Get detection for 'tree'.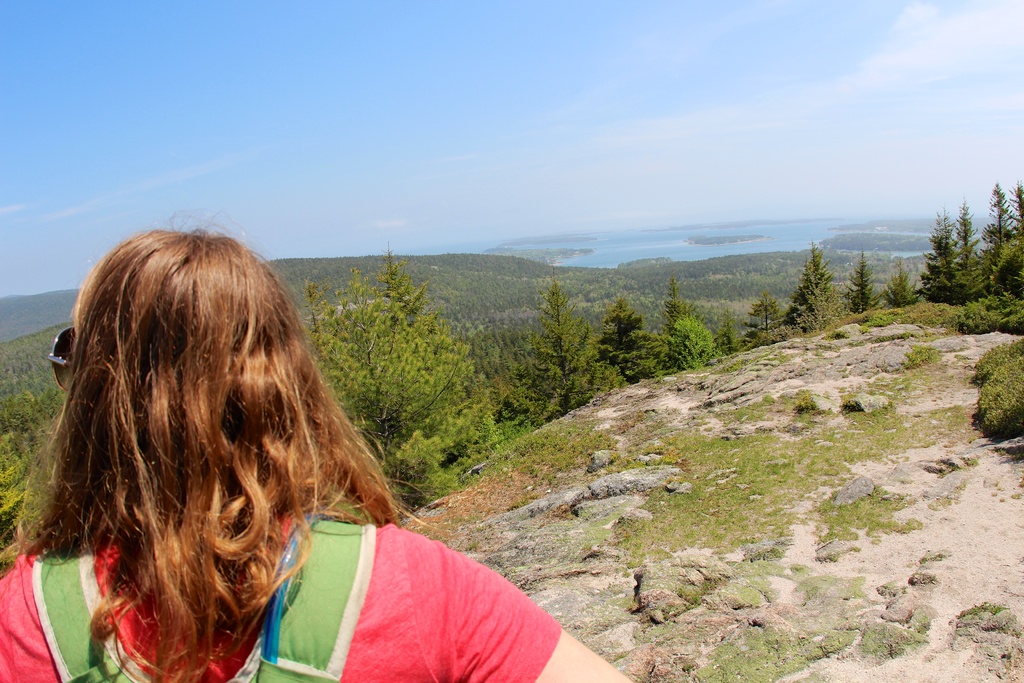
Detection: x1=594, y1=292, x2=662, y2=379.
